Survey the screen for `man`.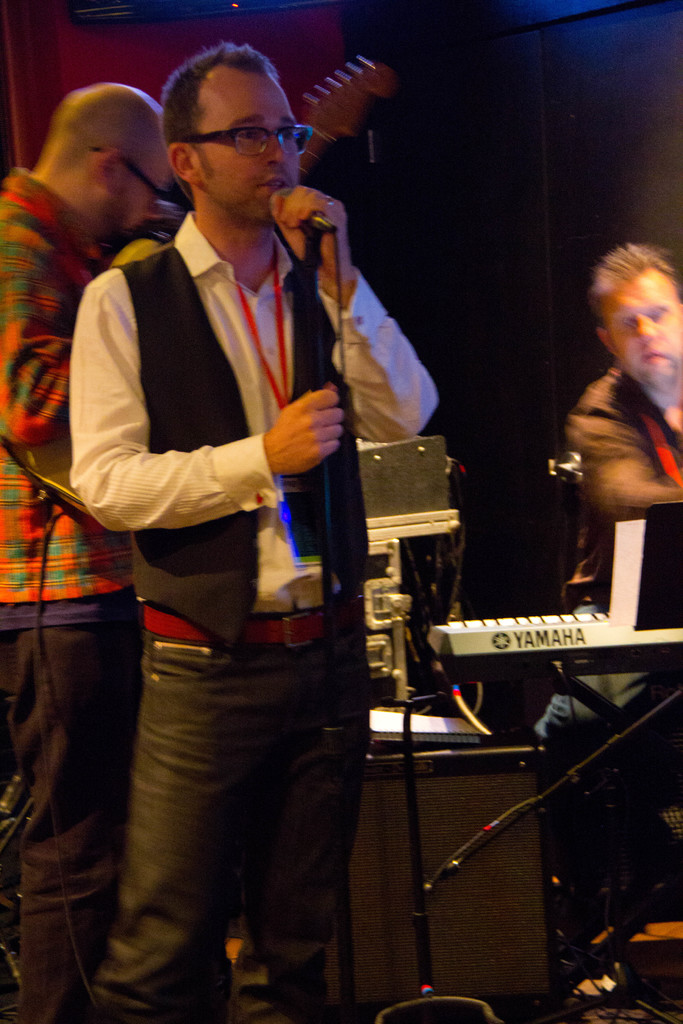
Survey found: [x1=526, y1=246, x2=682, y2=917].
